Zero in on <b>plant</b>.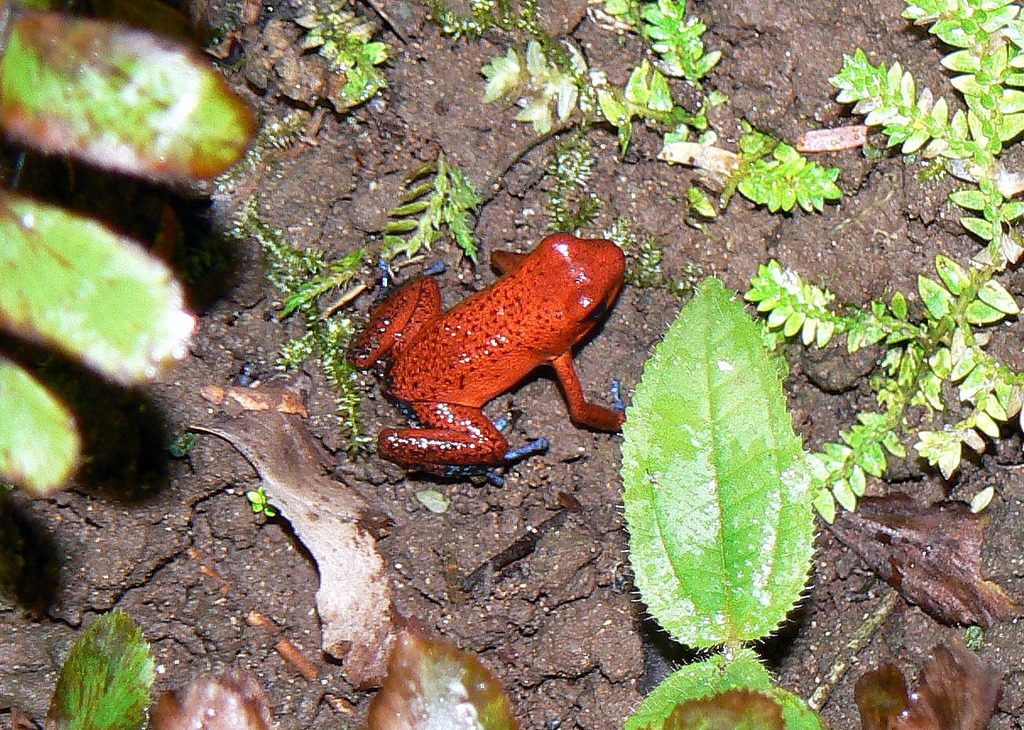
Zeroed in: BBox(738, 0, 1023, 523).
